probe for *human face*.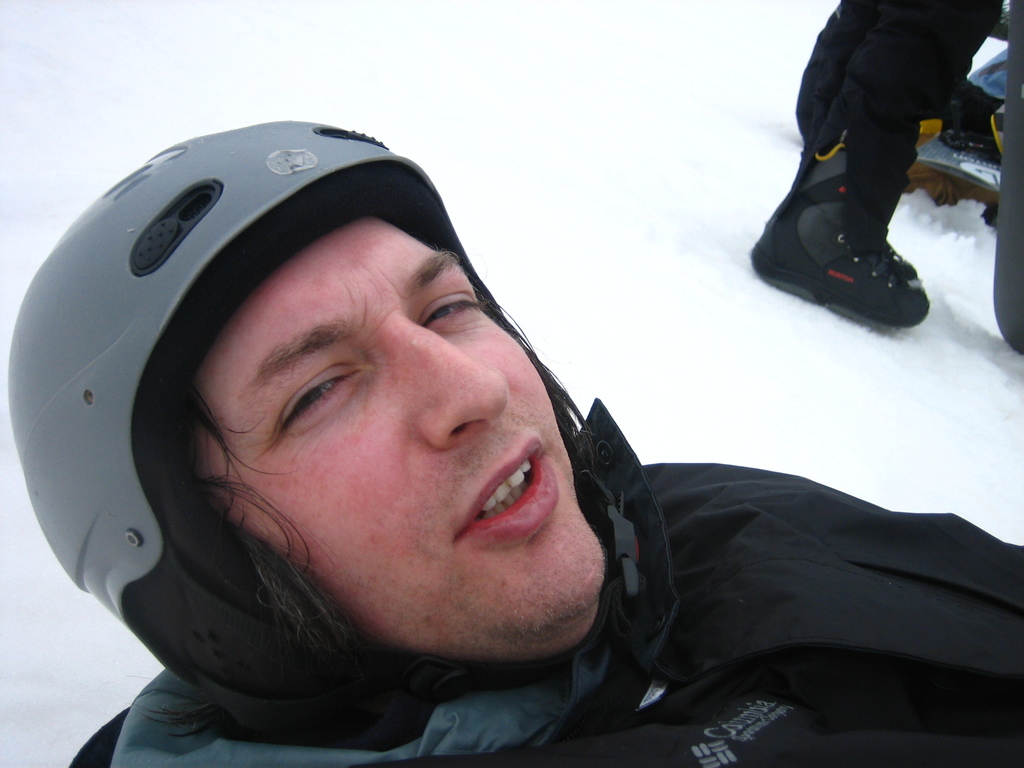
Probe result: <region>191, 218, 606, 646</region>.
